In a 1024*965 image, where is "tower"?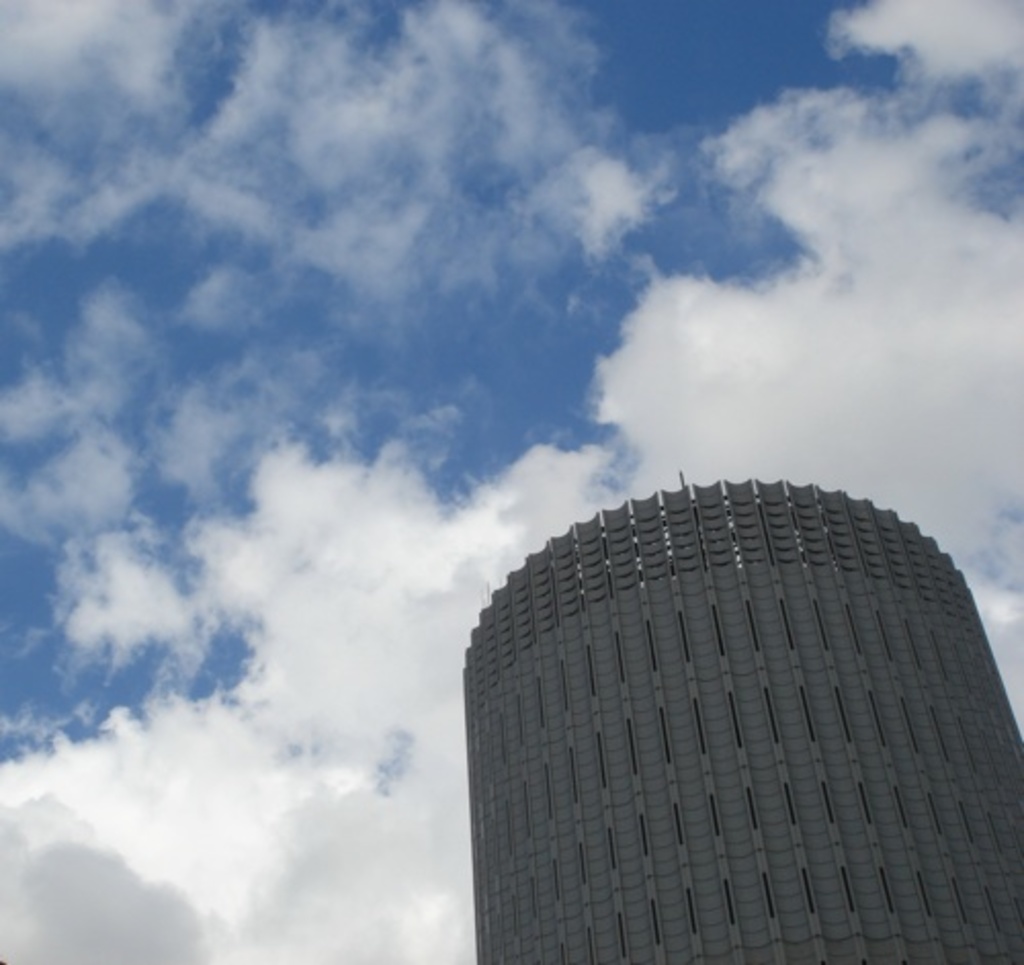
{"left": 461, "top": 479, "right": 1022, "bottom": 963}.
